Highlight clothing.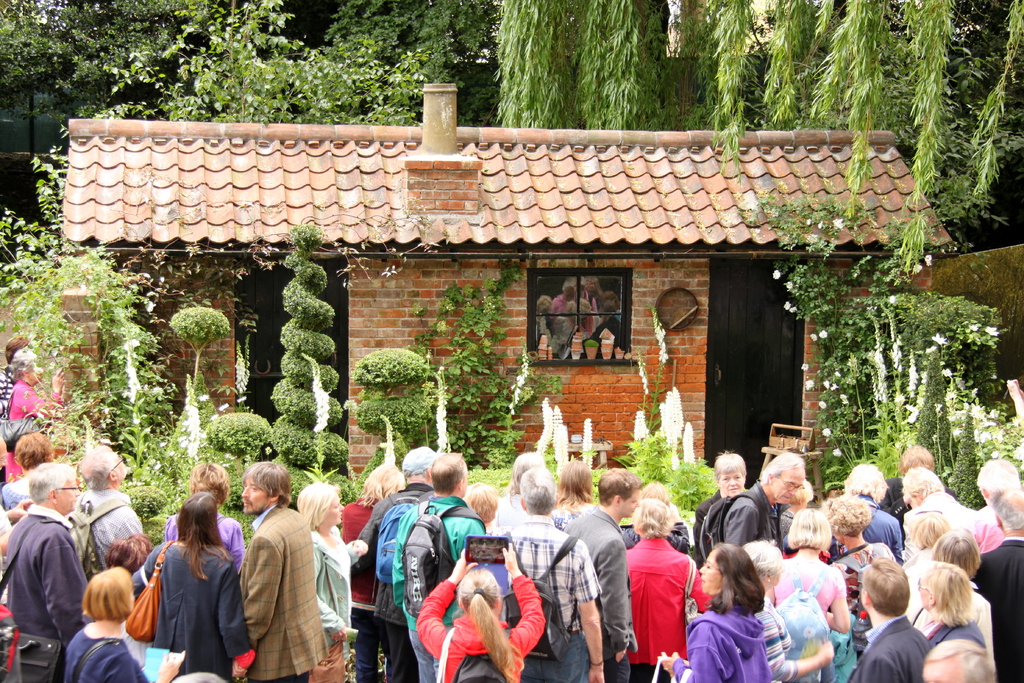
Highlighted region: (left=0, top=368, right=17, bottom=420).
